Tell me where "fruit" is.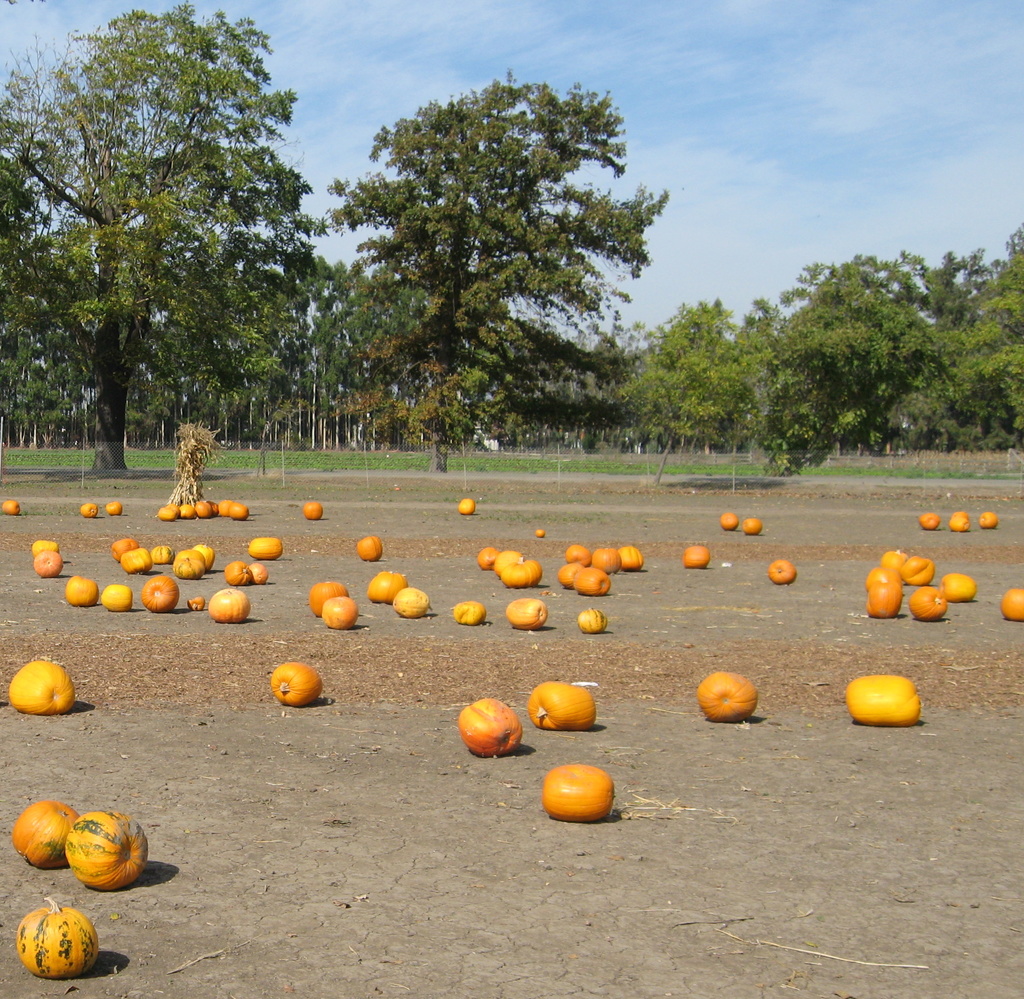
"fruit" is at locate(230, 506, 252, 518).
